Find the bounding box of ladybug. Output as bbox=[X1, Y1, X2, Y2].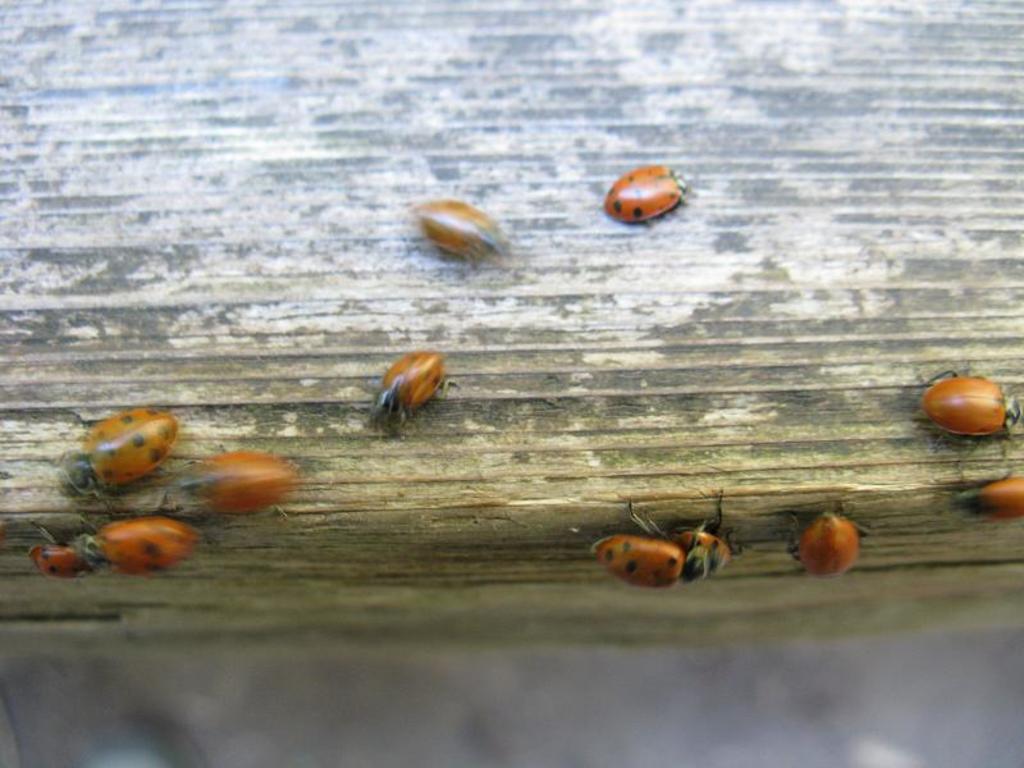
bbox=[914, 366, 1023, 460].
